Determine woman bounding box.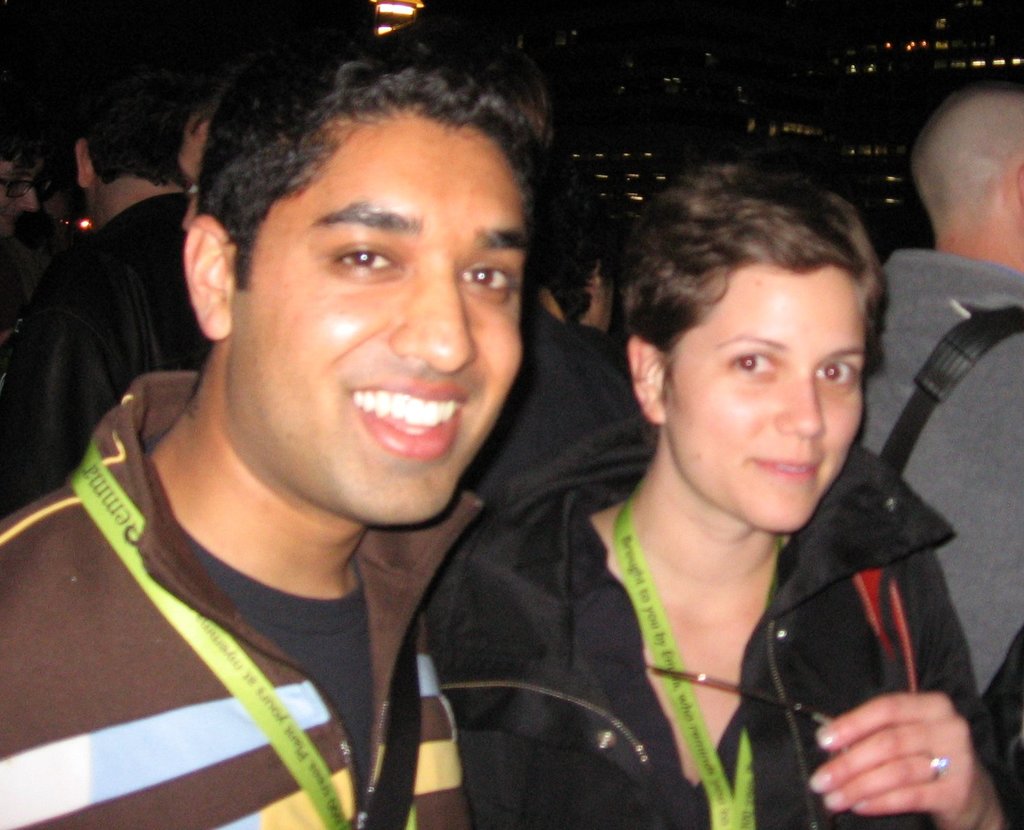
Determined: [380, 132, 969, 829].
